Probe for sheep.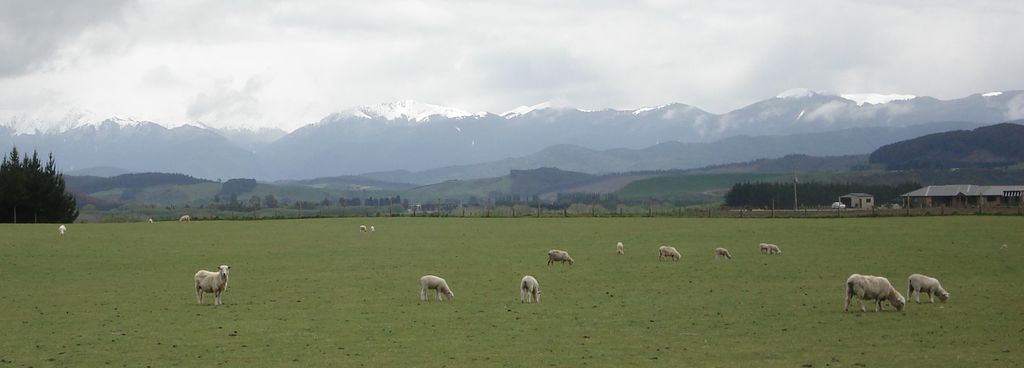
Probe result: <region>548, 248, 573, 262</region>.
